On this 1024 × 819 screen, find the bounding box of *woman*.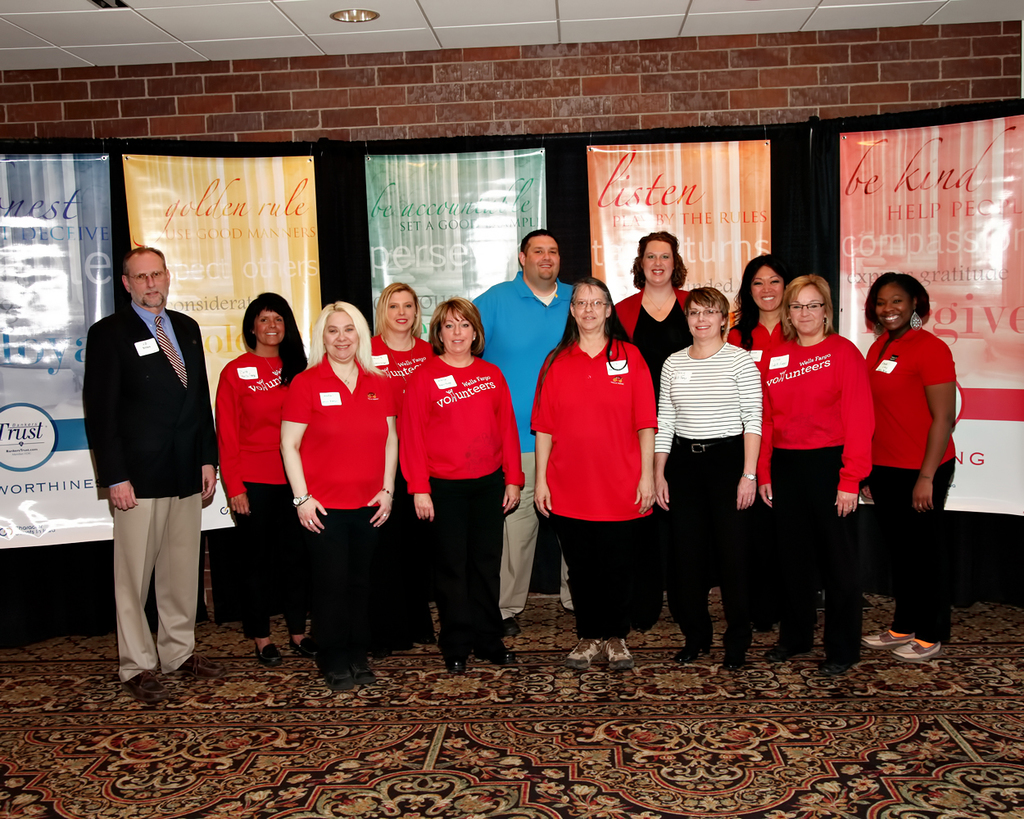
Bounding box: rect(274, 298, 399, 693).
